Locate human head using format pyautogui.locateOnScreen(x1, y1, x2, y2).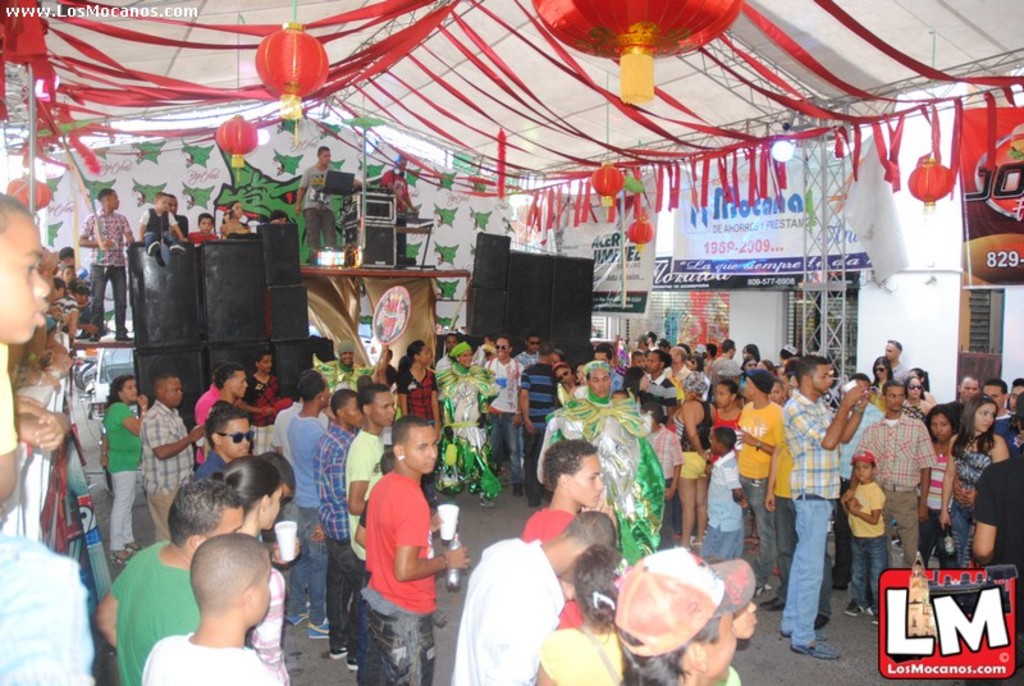
pyautogui.locateOnScreen(165, 474, 244, 553).
